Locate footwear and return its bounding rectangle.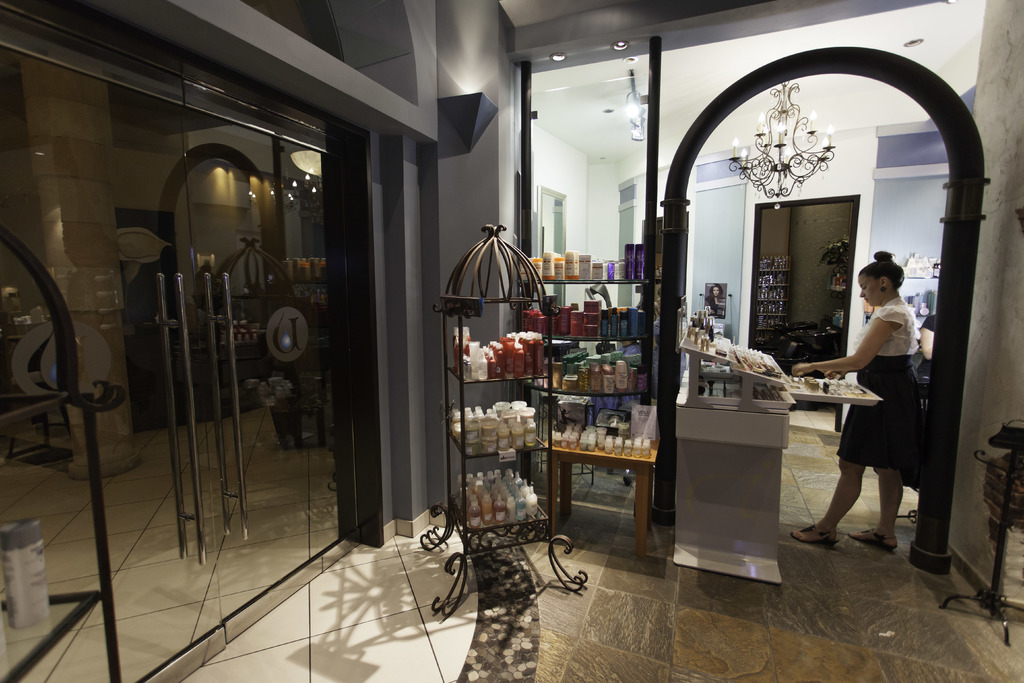
select_region(791, 521, 844, 548).
